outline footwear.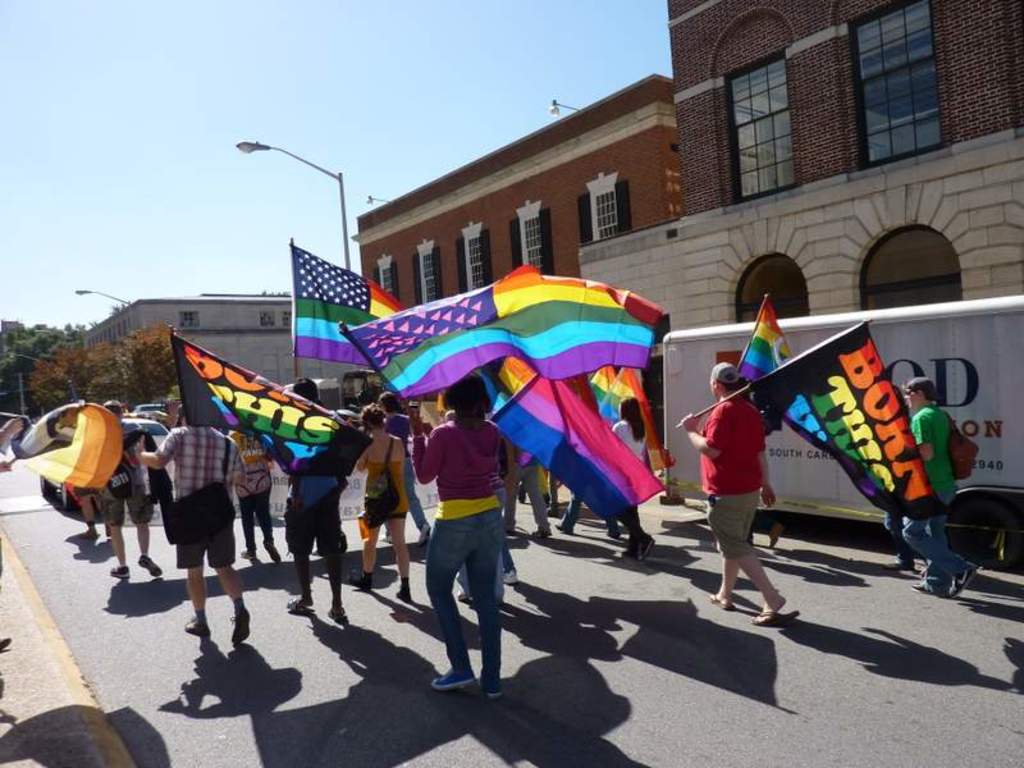
Outline: <region>82, 529, 93, 535</region>.
